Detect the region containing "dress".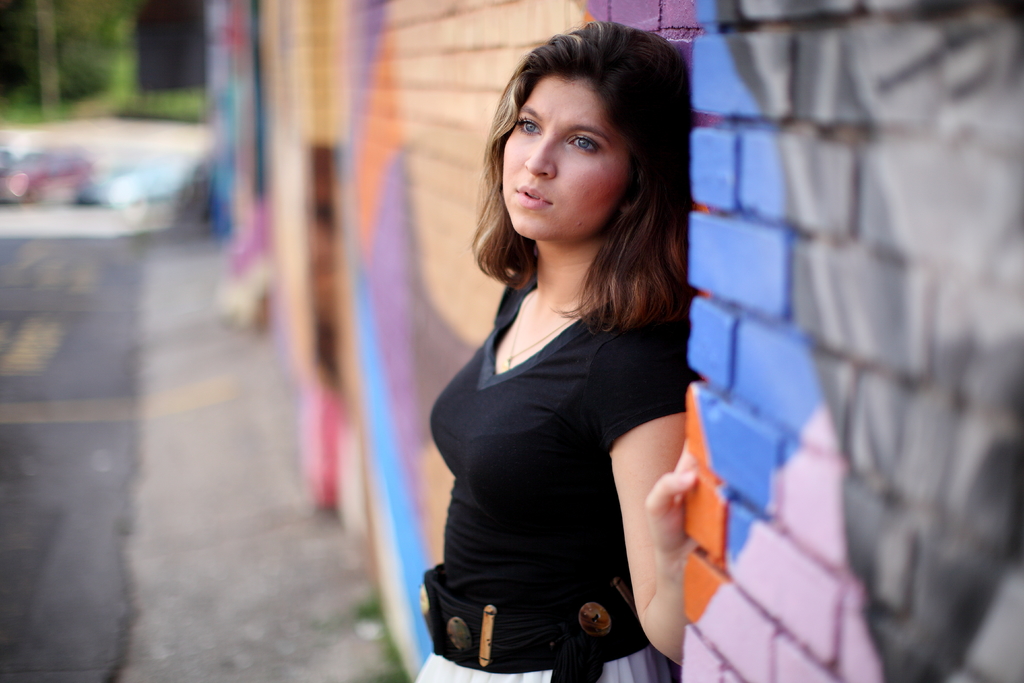
<box>426,223,689,654</box>.
